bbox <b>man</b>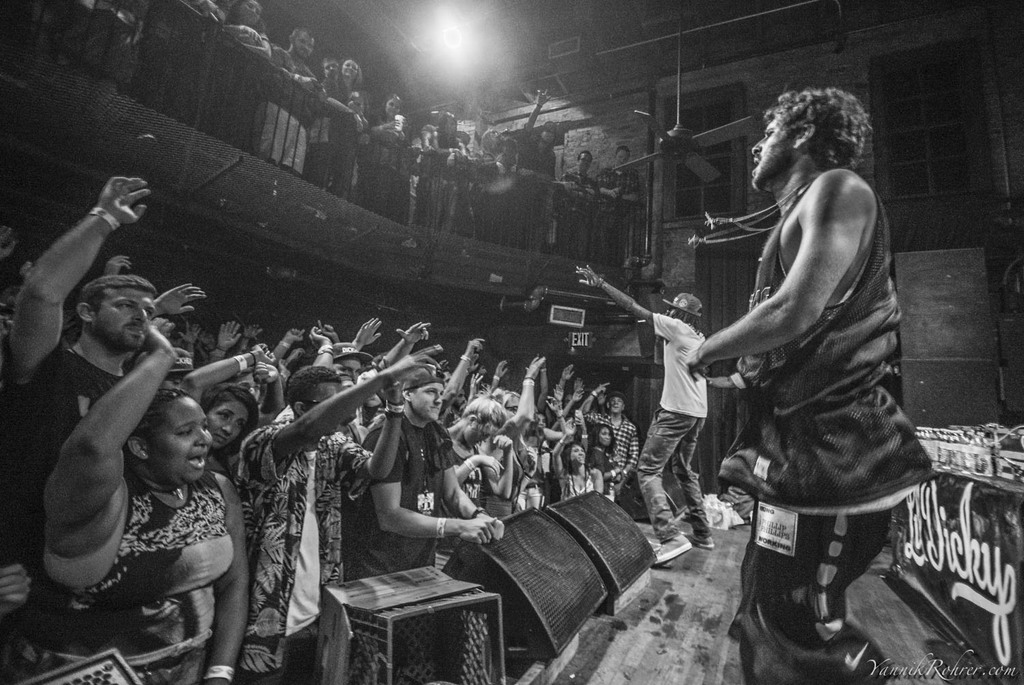
left=675, top=89, right=951, bottom=684
